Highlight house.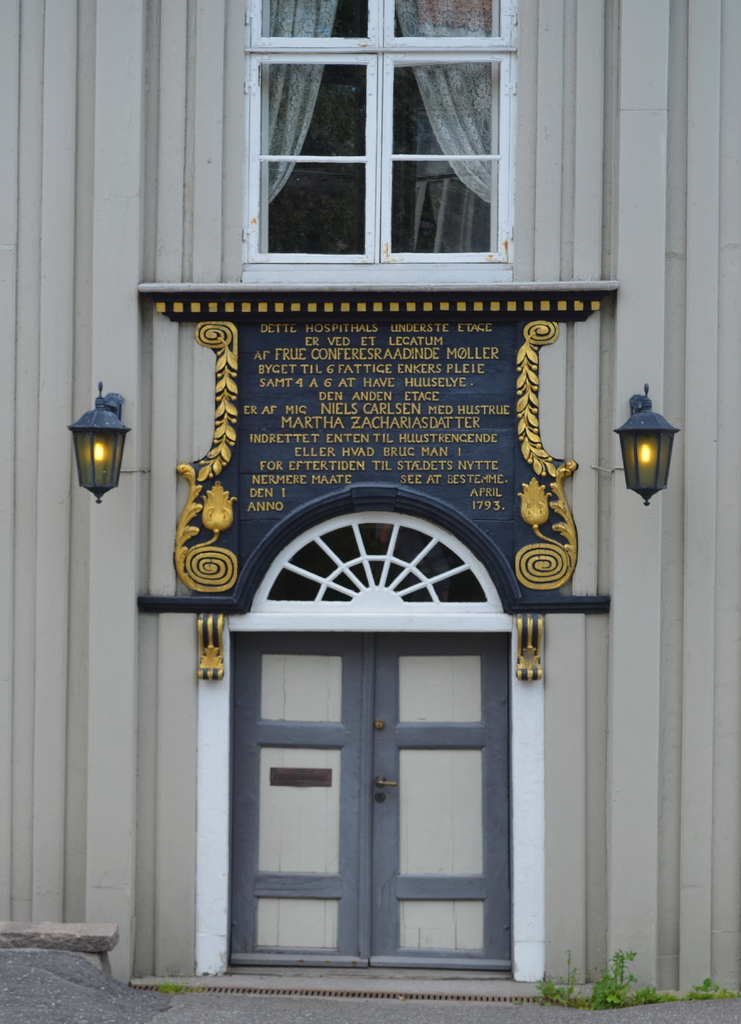
Highlighted region: (0,0,740,1022).
